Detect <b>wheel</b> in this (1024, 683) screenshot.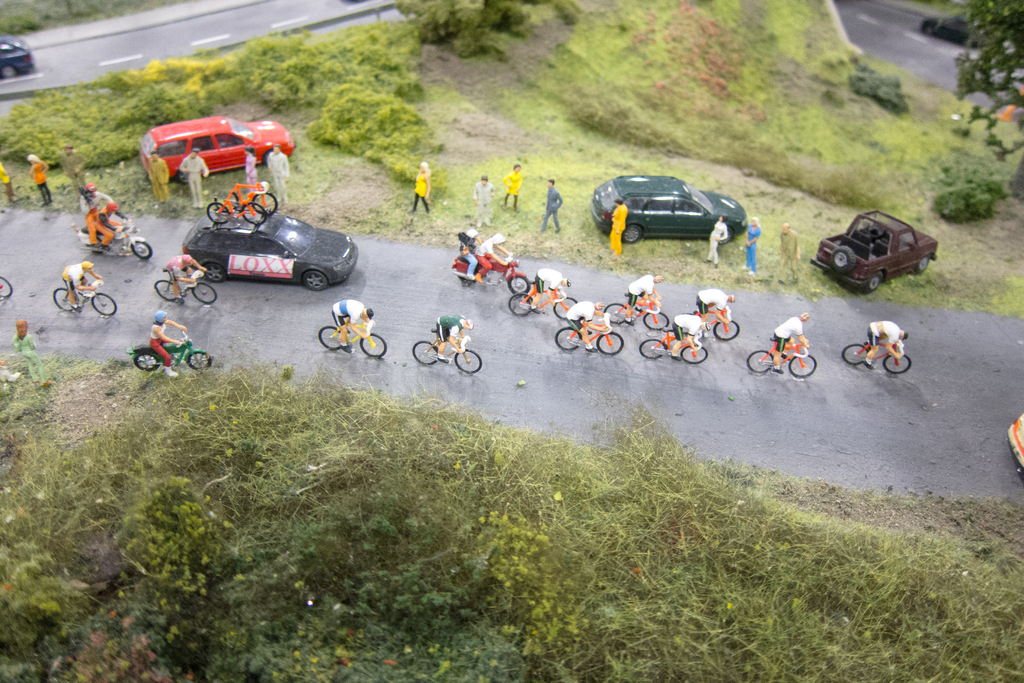
Detection: x1=215 y1=194 x2=239 y2=213.
